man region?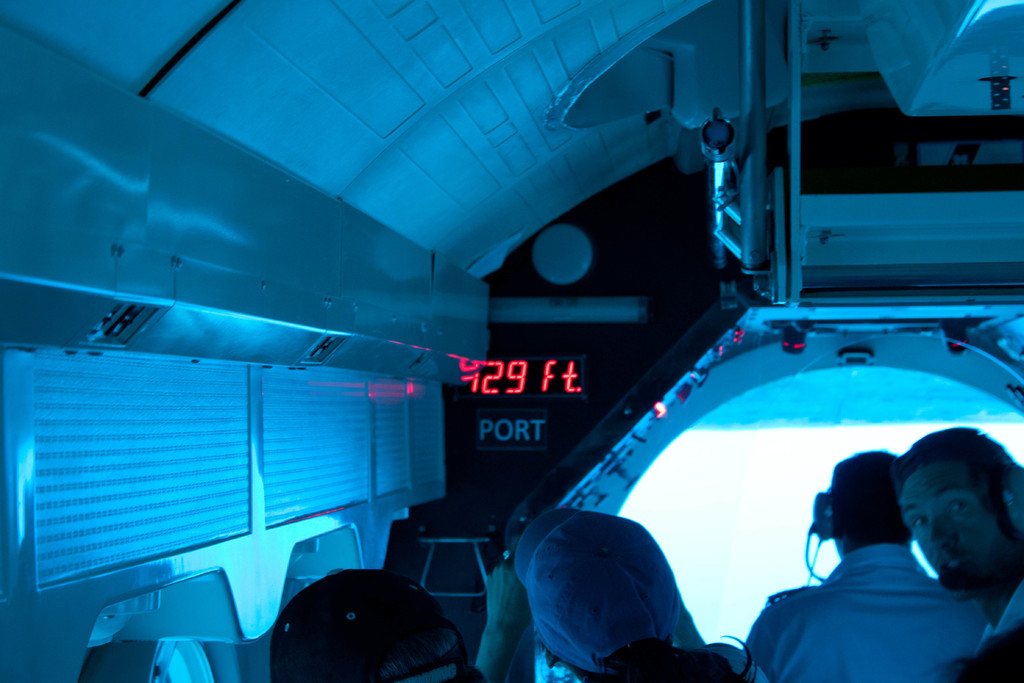
region(748, 445, 990, 682)
